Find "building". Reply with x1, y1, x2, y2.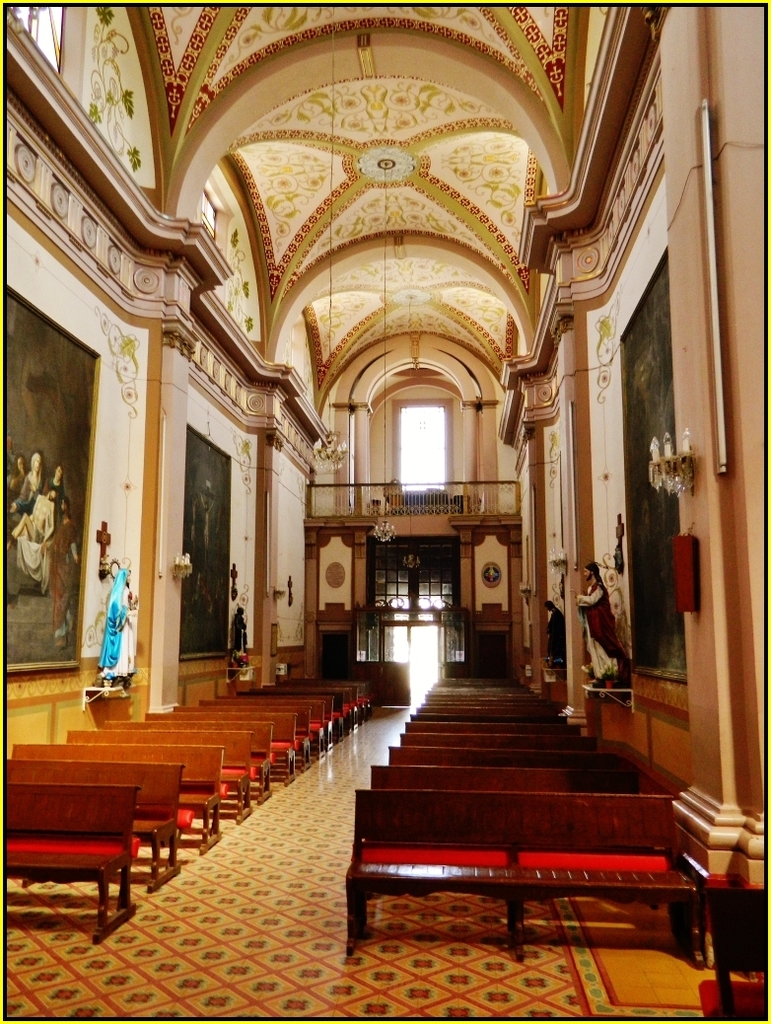
4, 0, 770, 1023.
